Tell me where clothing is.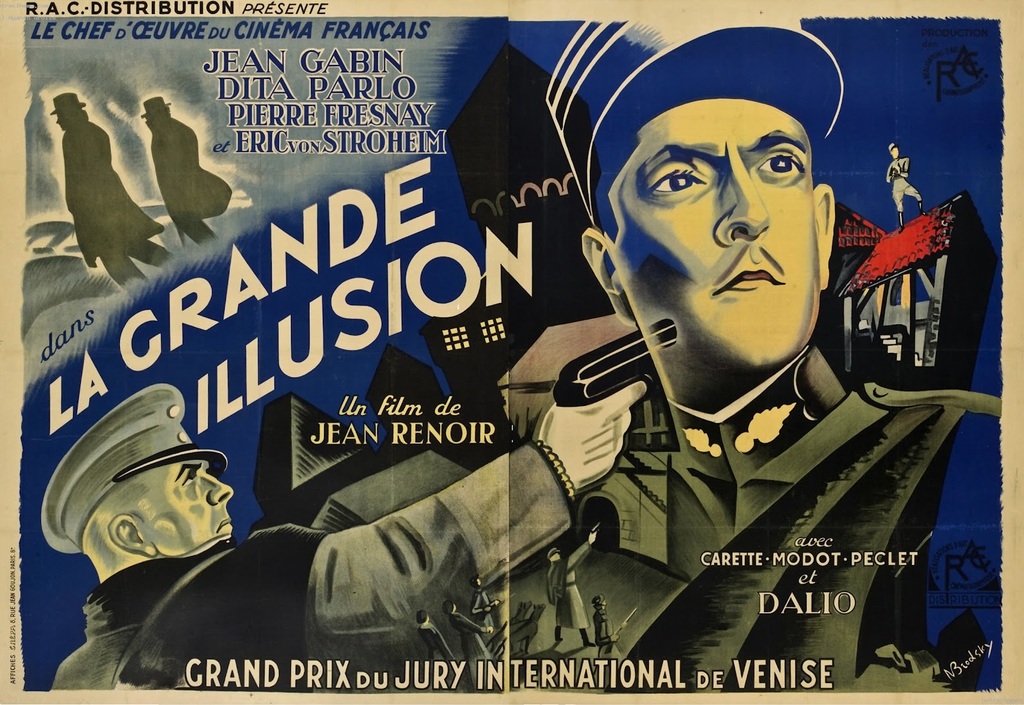
clothing is at 237, 302, 998, 697.
